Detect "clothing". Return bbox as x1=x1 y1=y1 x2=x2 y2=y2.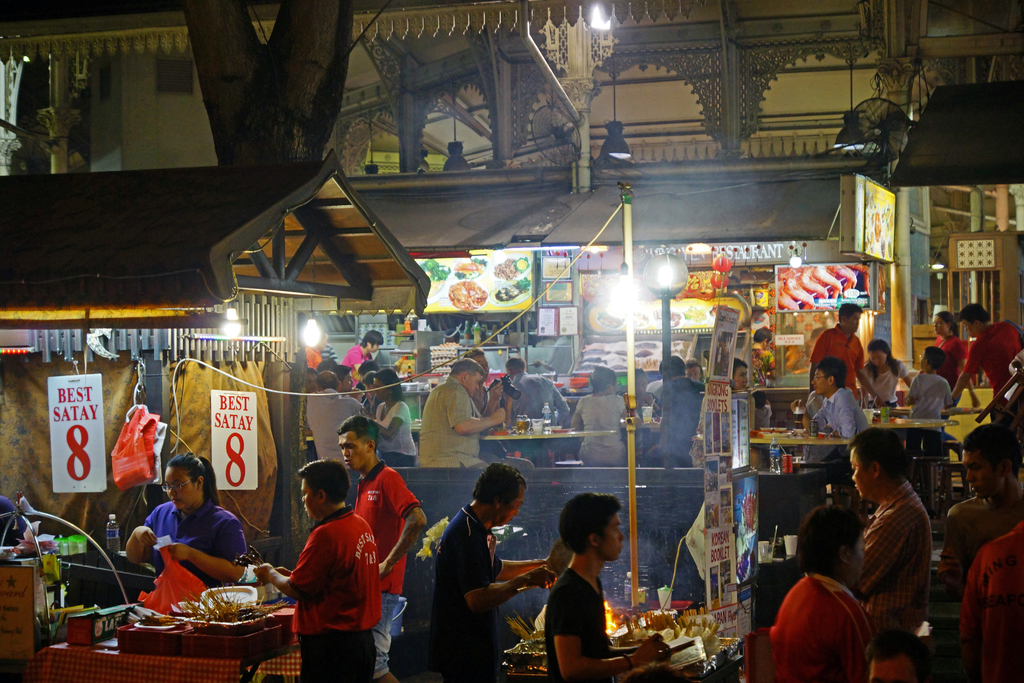
x1=430 y1=518 x2=499 y2=668.
